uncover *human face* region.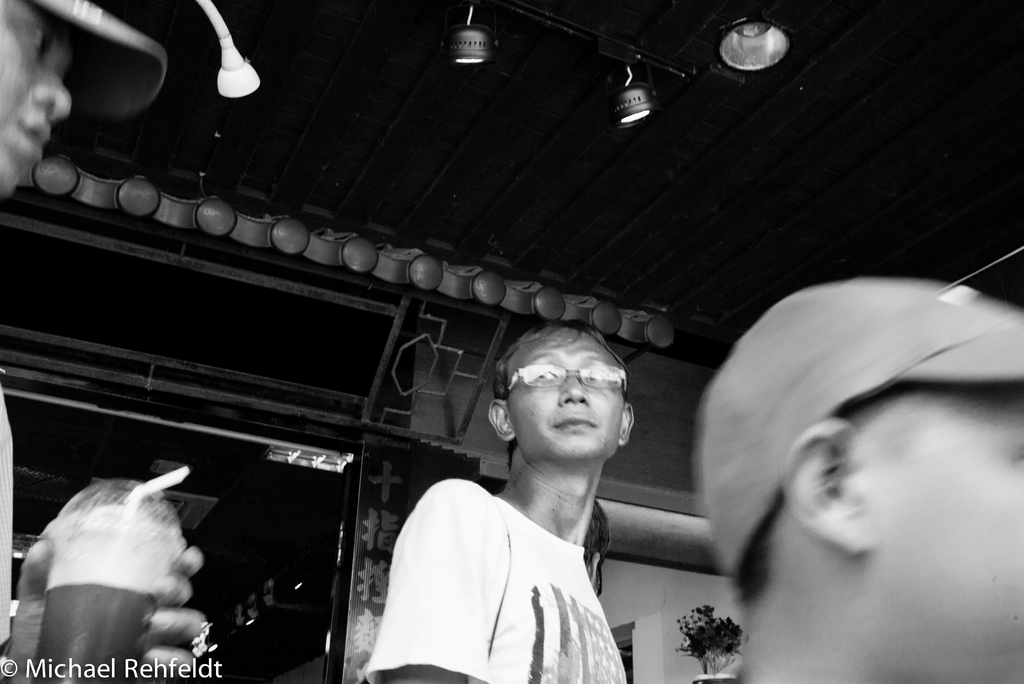
Uncovered: [508,330,625,462].
